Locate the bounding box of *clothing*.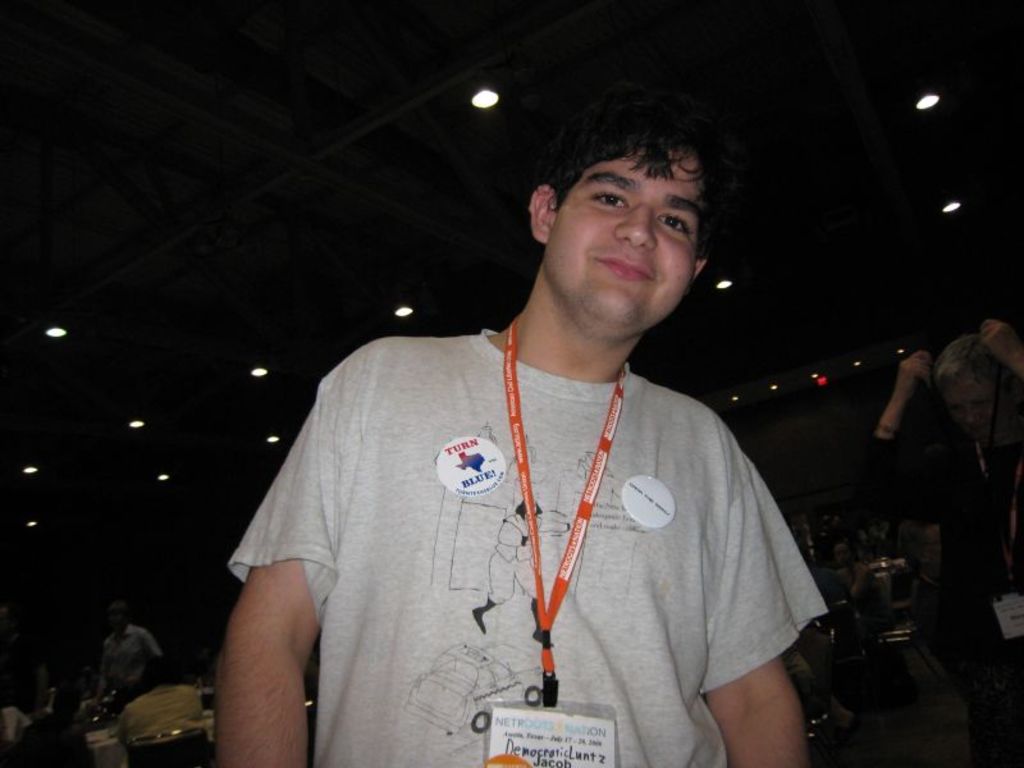
Bounding box: (97, 626, 166, 684).
